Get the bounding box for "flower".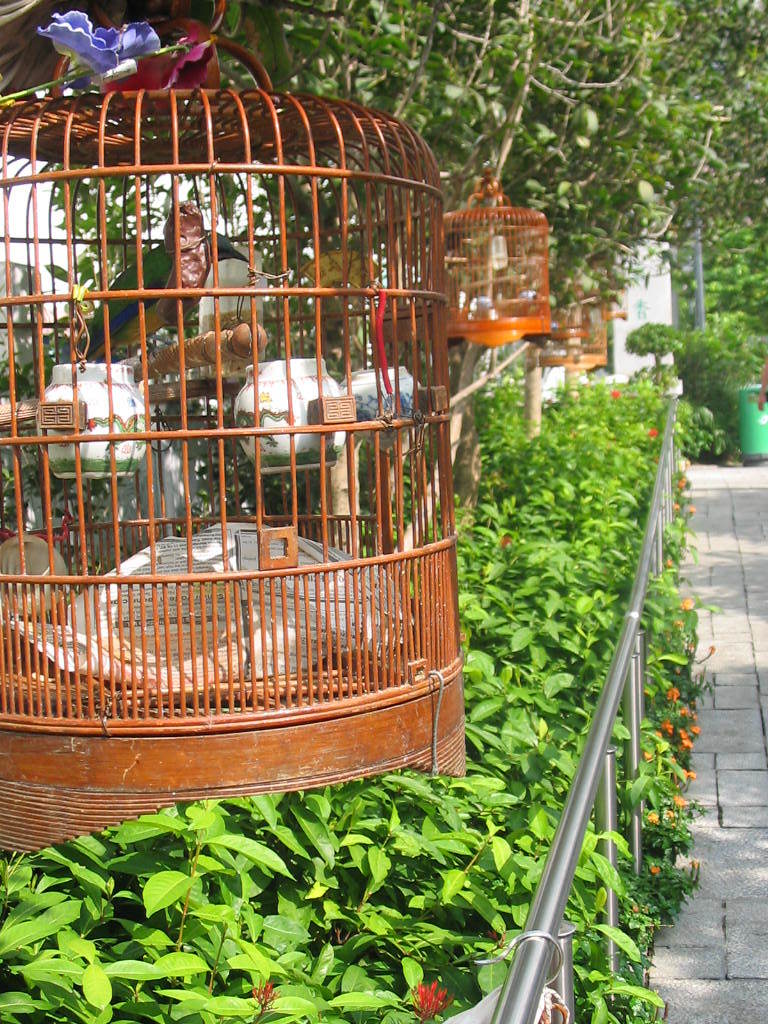
bbox=(483, 564, 504, 579).
